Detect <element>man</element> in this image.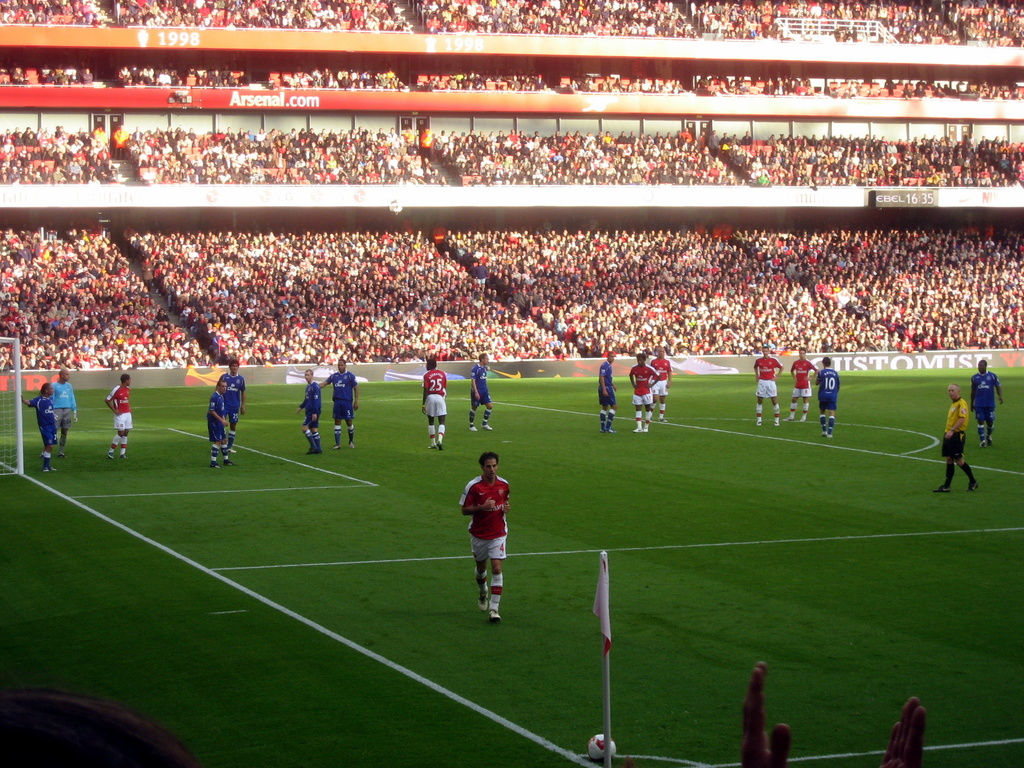
Detection: (205, 376, 231, 472).
